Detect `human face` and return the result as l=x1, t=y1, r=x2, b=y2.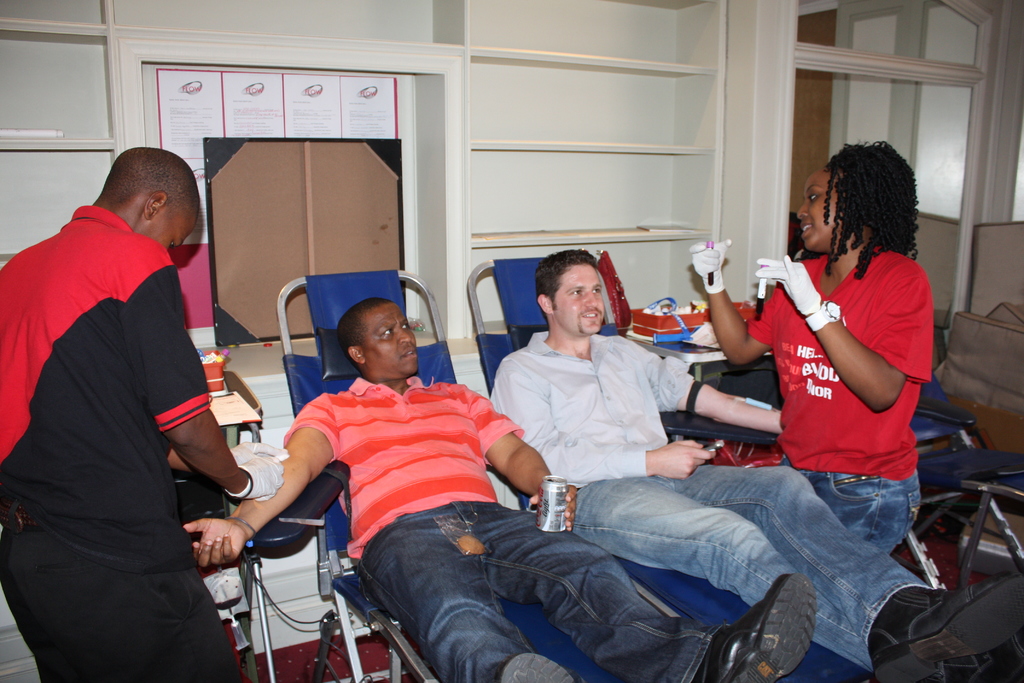
l=365, t=302, r=419, b=380.
